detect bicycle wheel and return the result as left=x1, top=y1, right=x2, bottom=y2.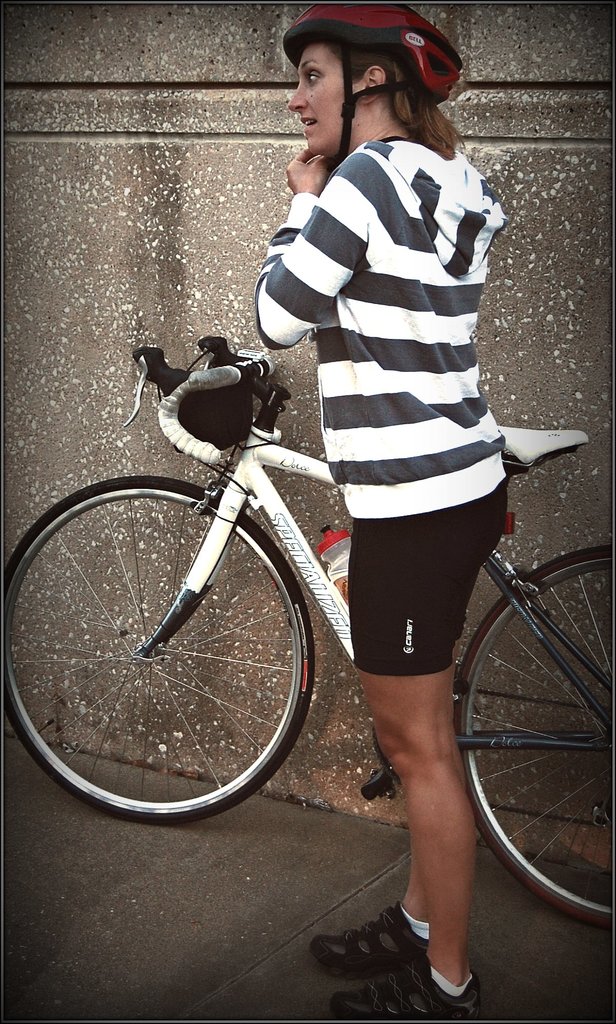
left=0, top=474, right=316, bottom=830.
